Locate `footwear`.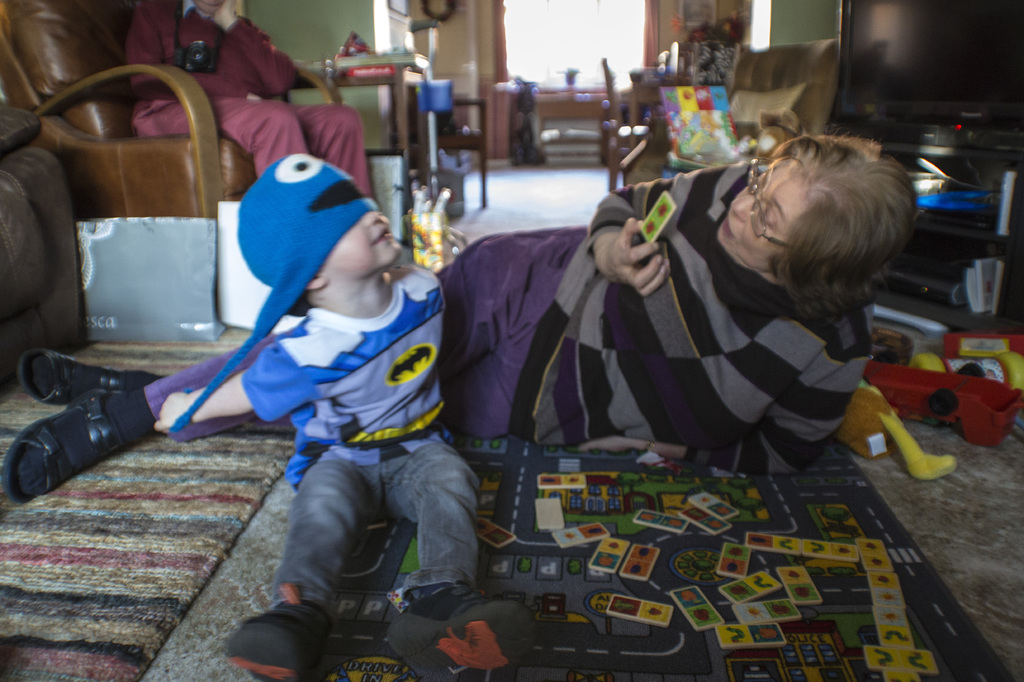
Bounding box: 15:344:122:402.
